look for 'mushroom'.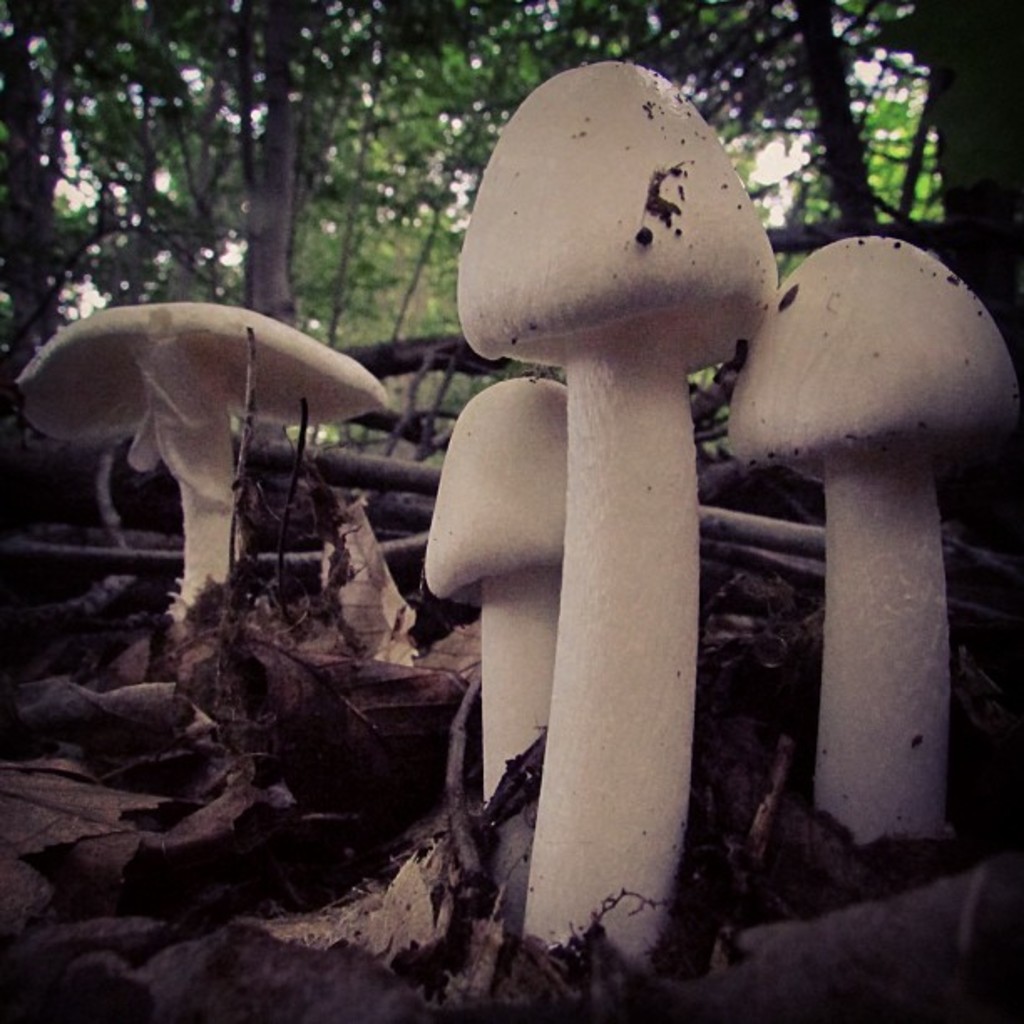
Found: [left=403, top=33, right=796, bottom=955].
